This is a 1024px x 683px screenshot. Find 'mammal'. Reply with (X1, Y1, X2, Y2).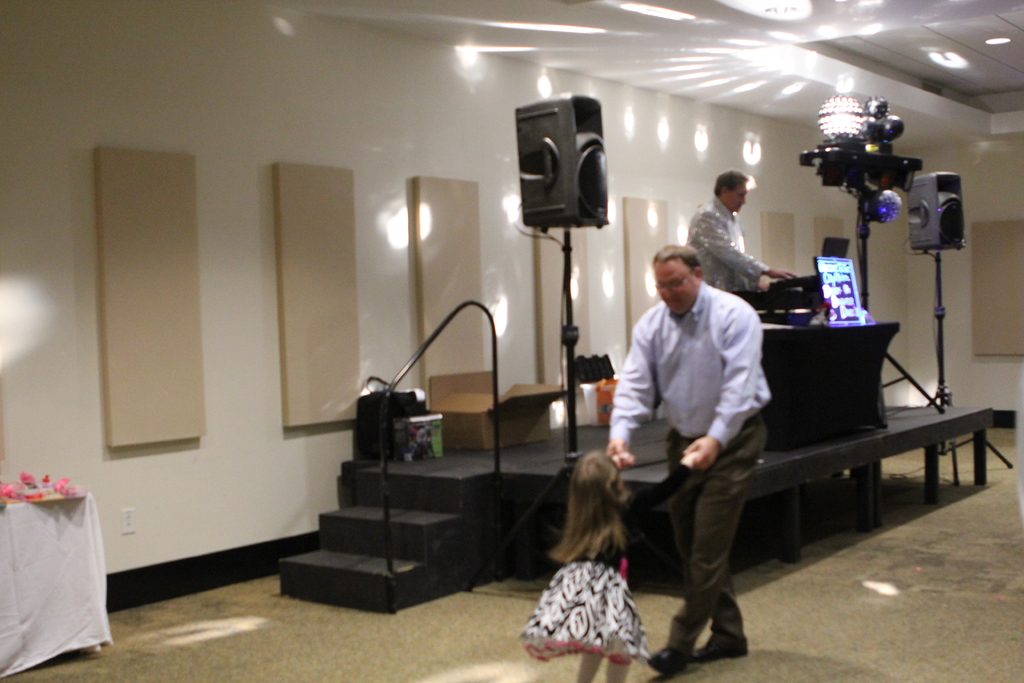
(522, 445, 671, 681).
